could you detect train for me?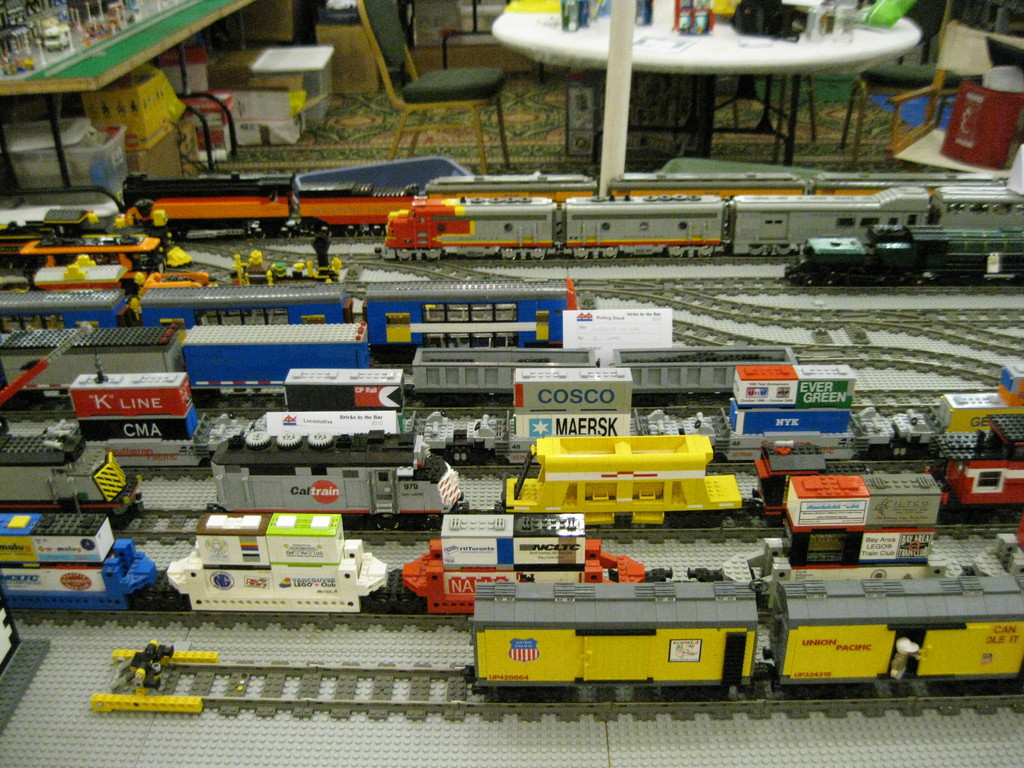
Detection result: [0,281,572,365].
